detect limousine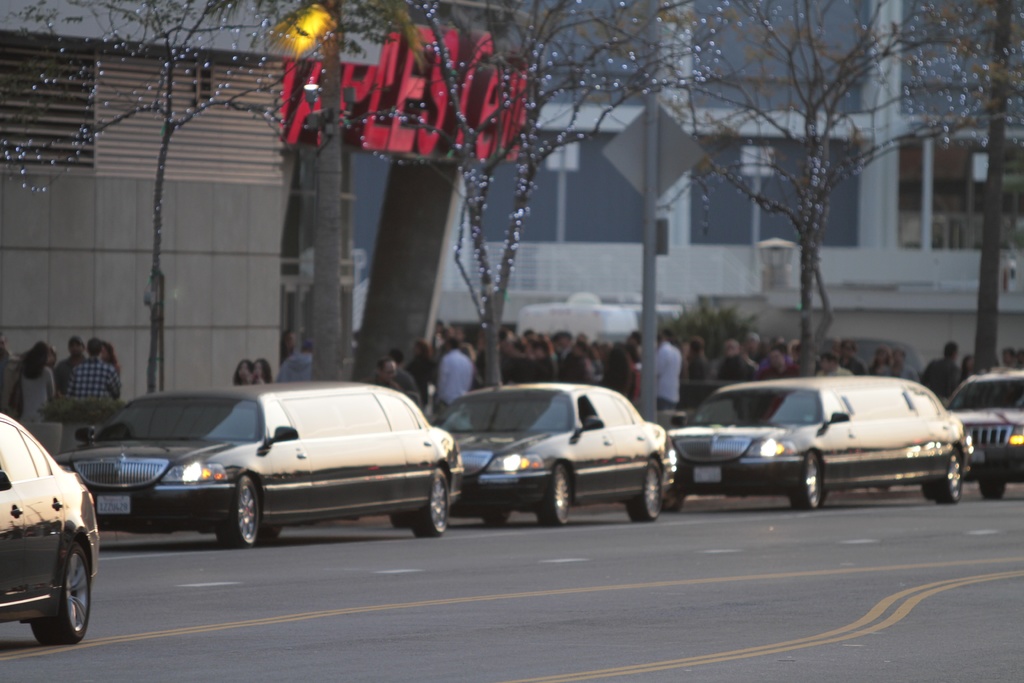
left=45, top=381, right=465, bottom=555
